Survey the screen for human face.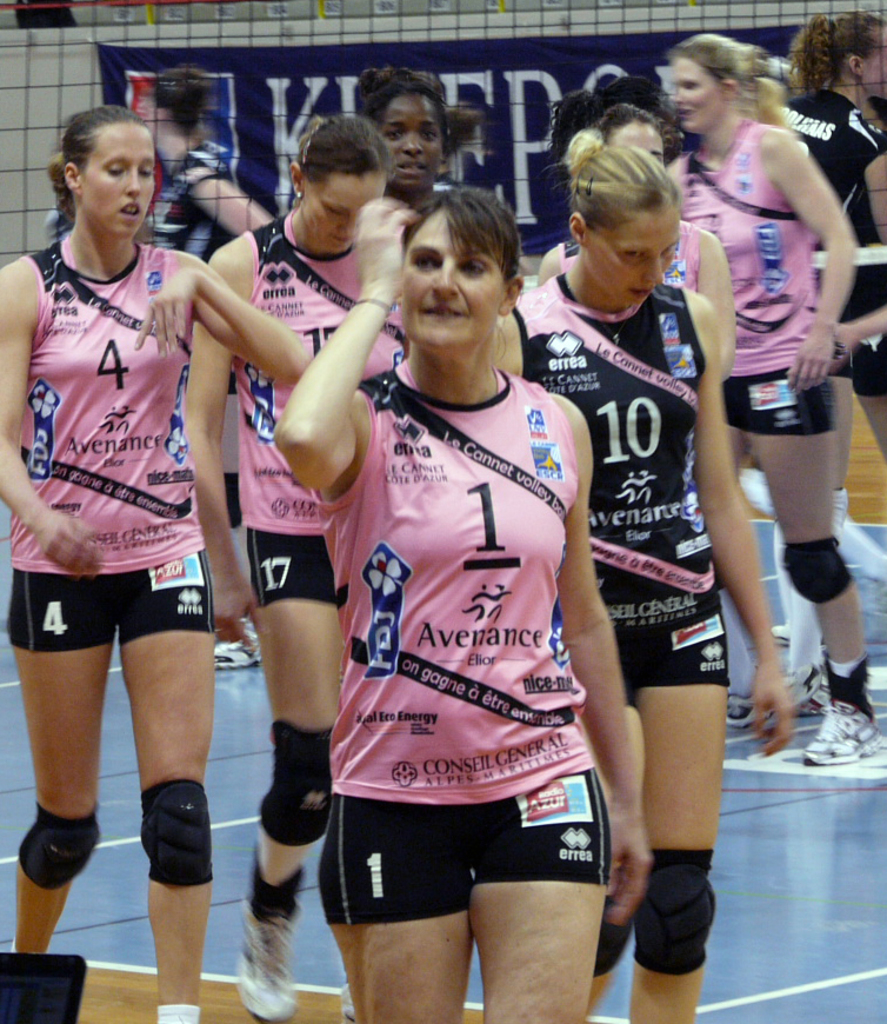
Survey found: [583, 205, 683, 299].
